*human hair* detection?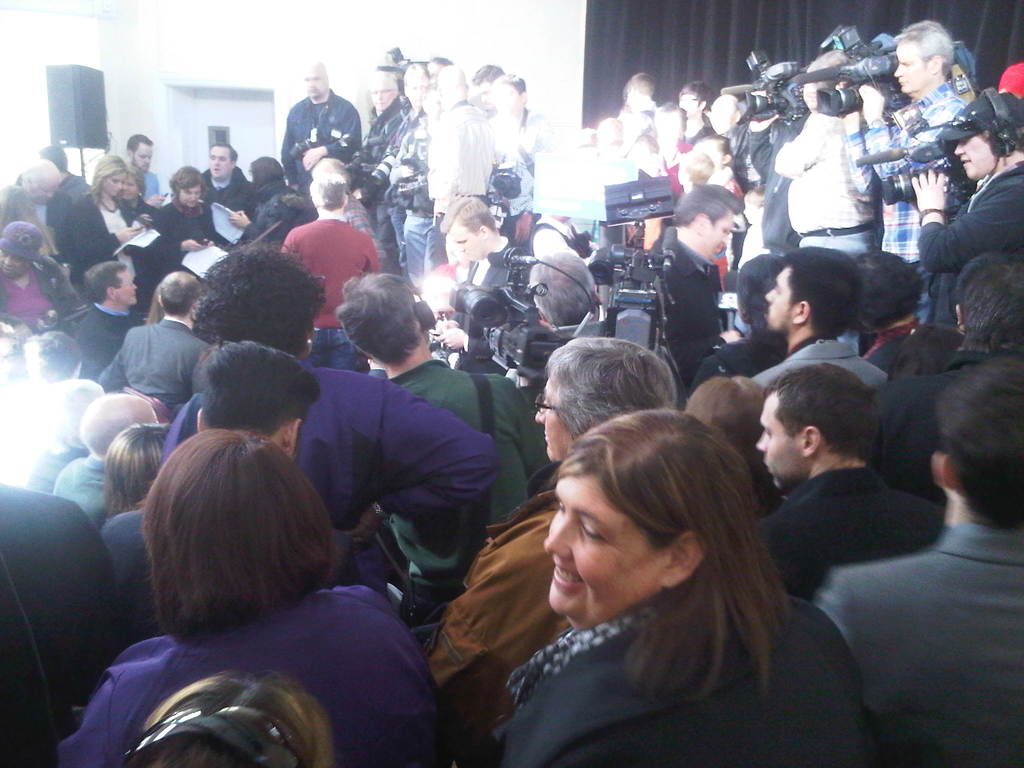
[left=84, top=151, right=126, bottom=209]
